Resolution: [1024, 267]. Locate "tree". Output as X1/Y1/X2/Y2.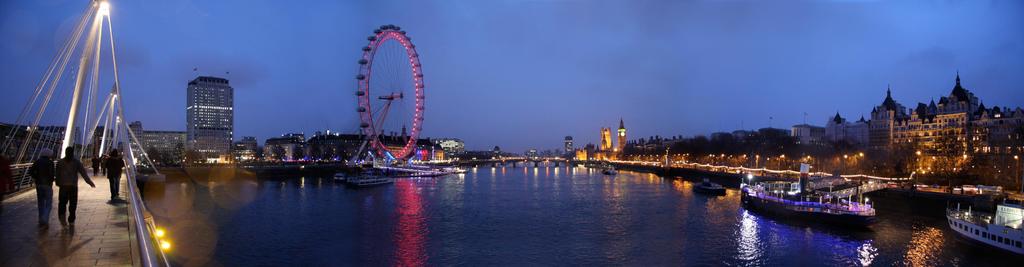
685/134/713/165.
